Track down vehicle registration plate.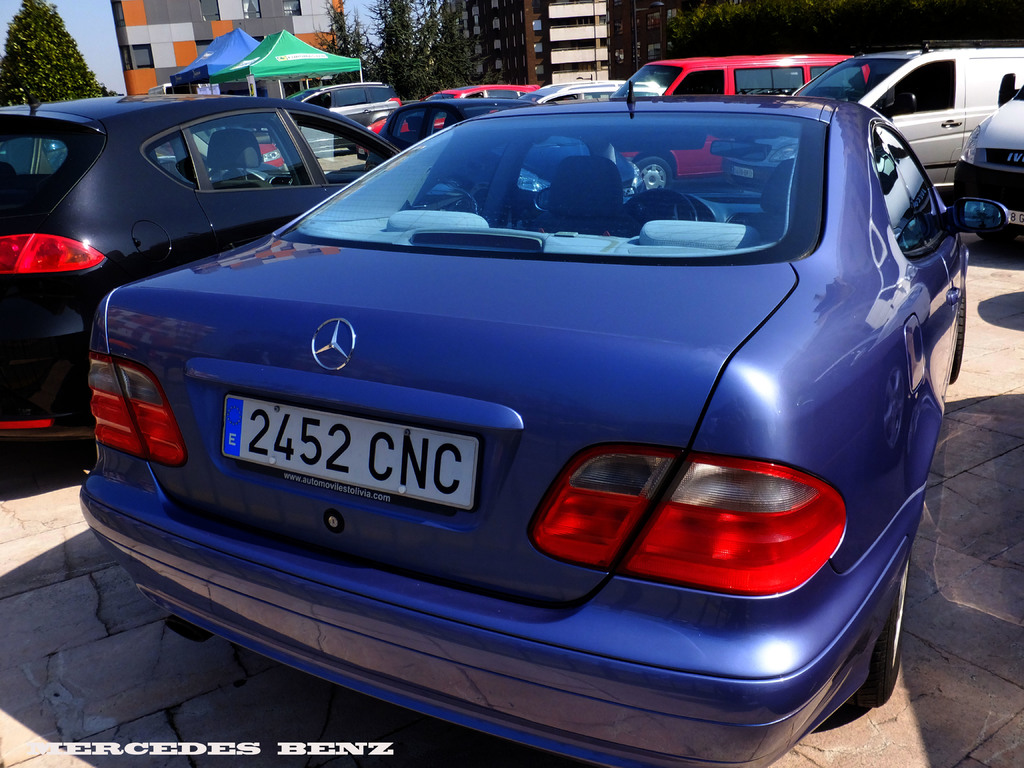
Tracked to box(185, 391, 499, 522).
